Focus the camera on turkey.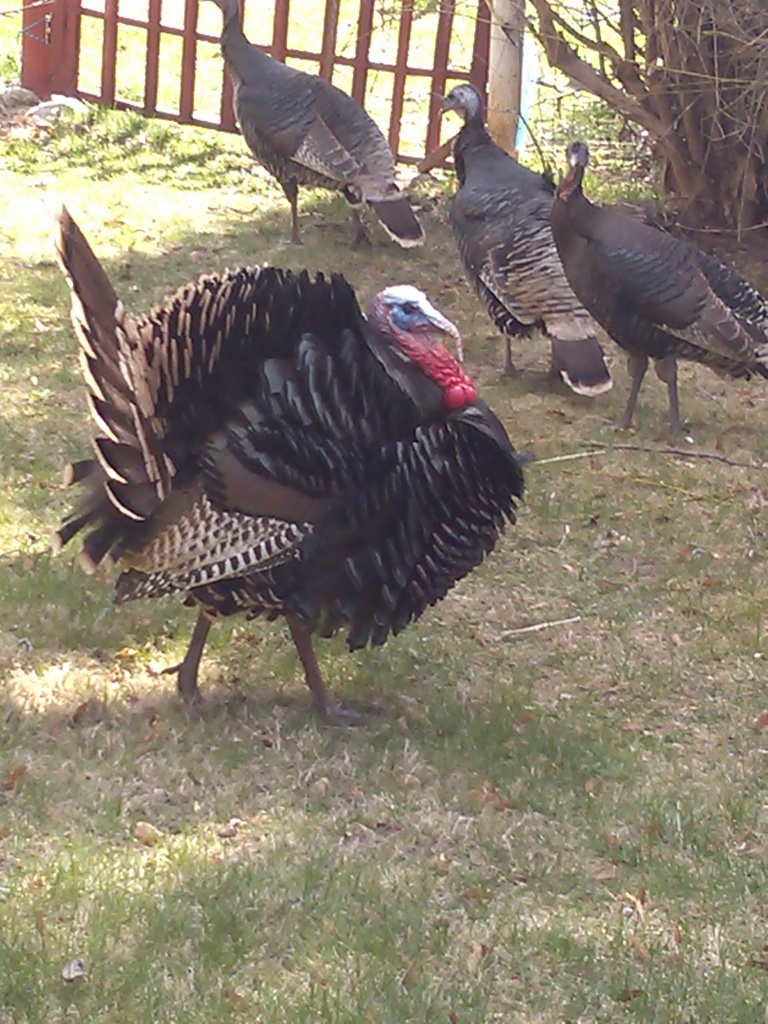
Focus region: l=196, t=0, r=429, b=252.
